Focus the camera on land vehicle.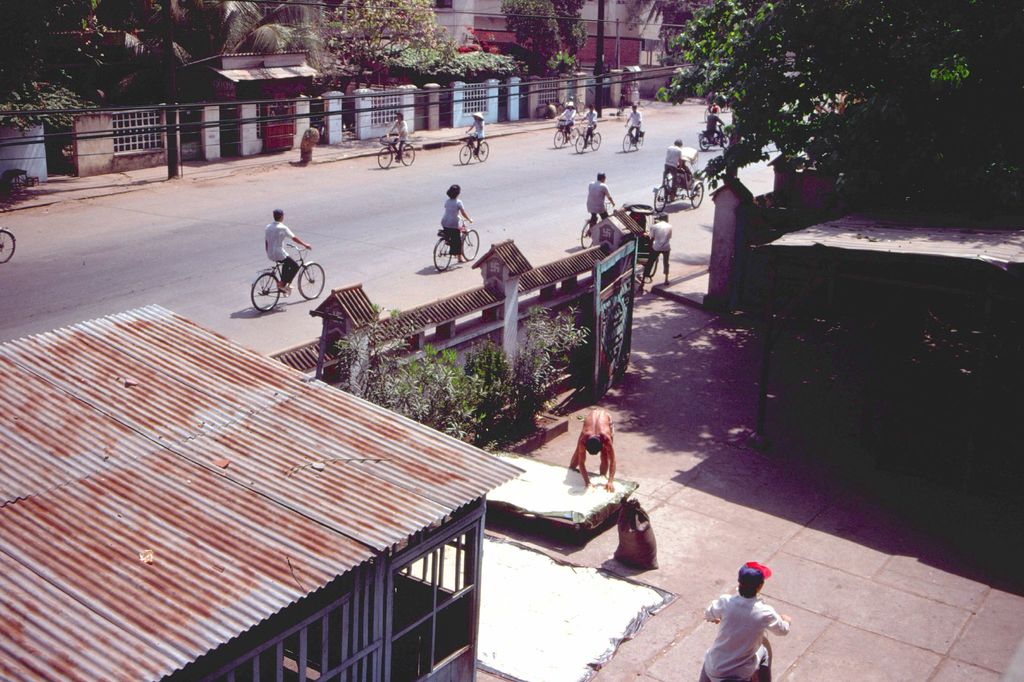
Focus region: crop(705, 105, 724, 121).
